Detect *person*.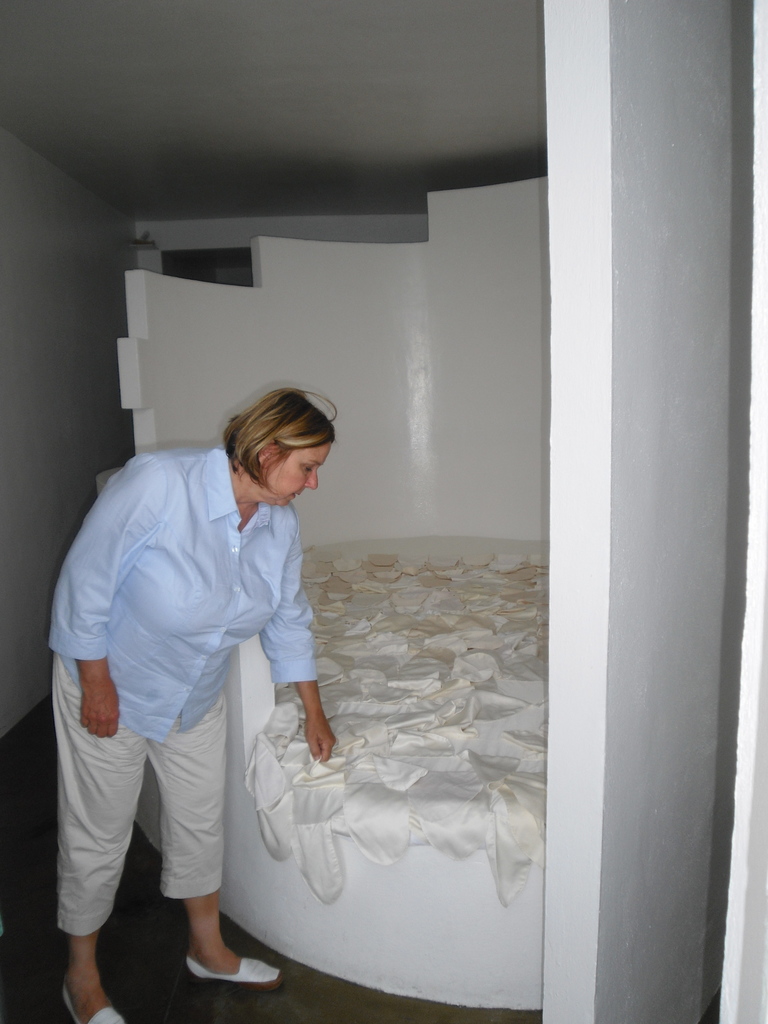
Detected at 51/389/352/1023.
